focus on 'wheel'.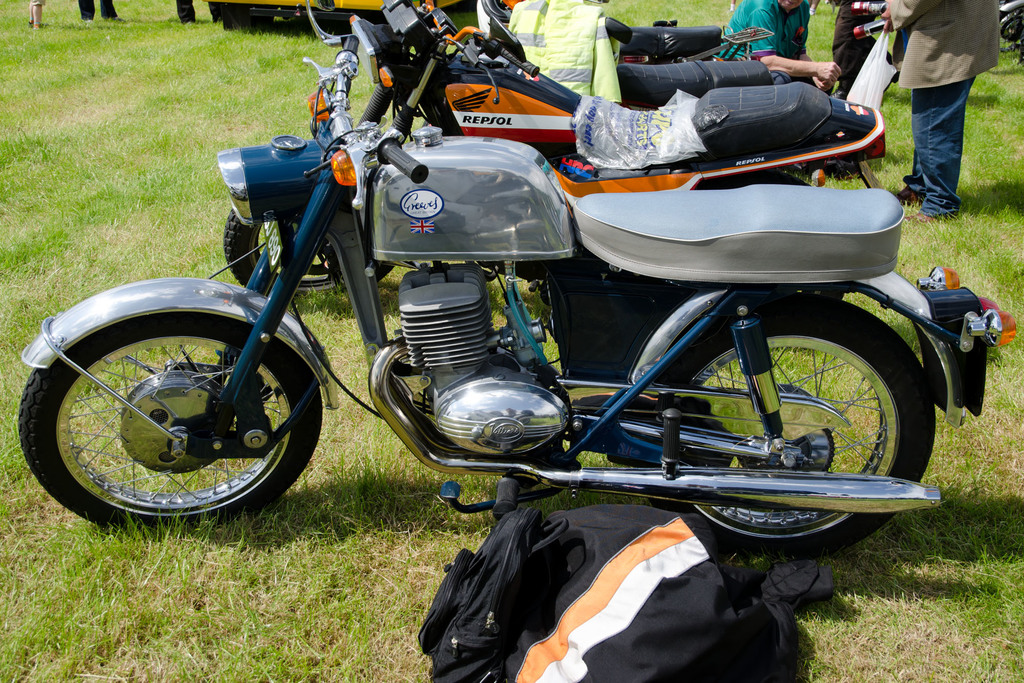
Focused at left=225, top=207, right=392, bottom=296.
